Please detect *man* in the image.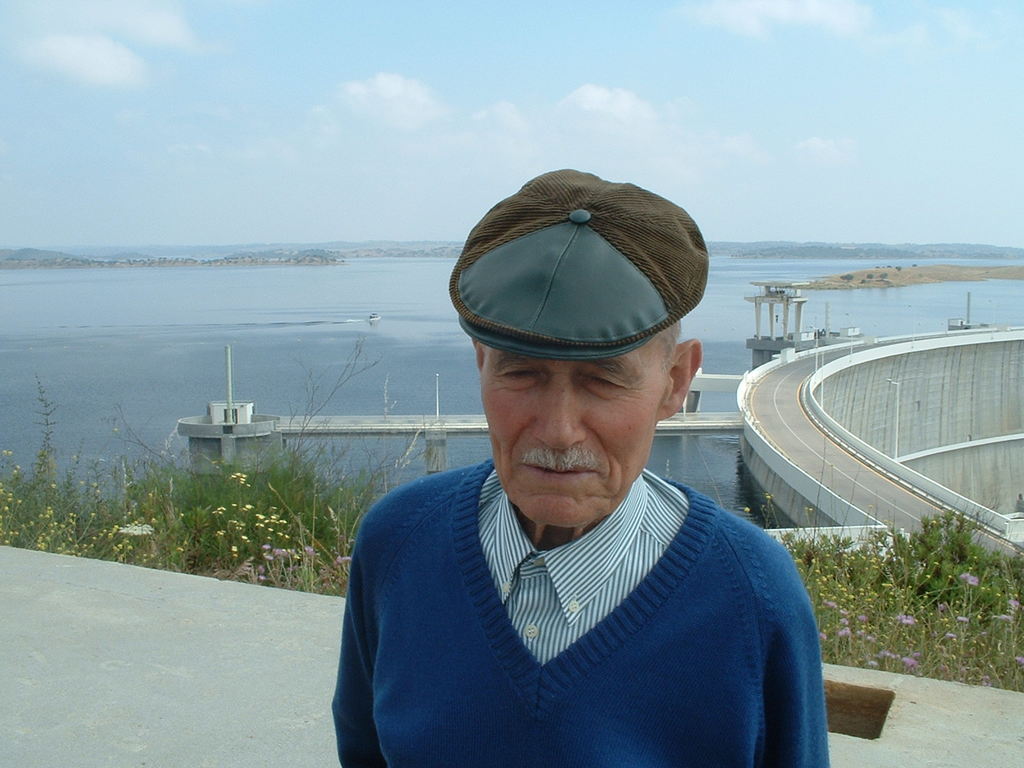
334/167/838/767.
